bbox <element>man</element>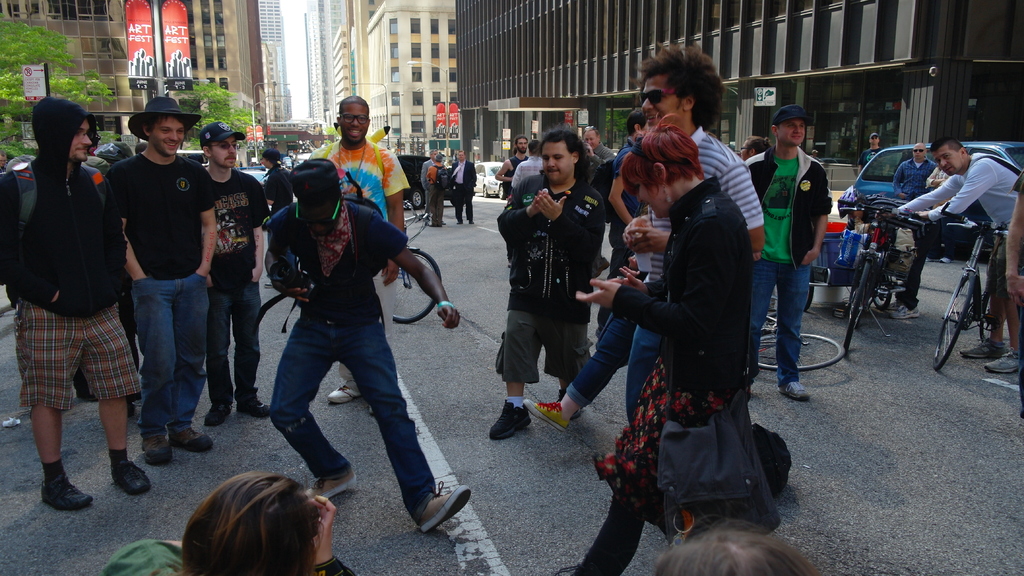
rect(598, 106, 653, 350)
